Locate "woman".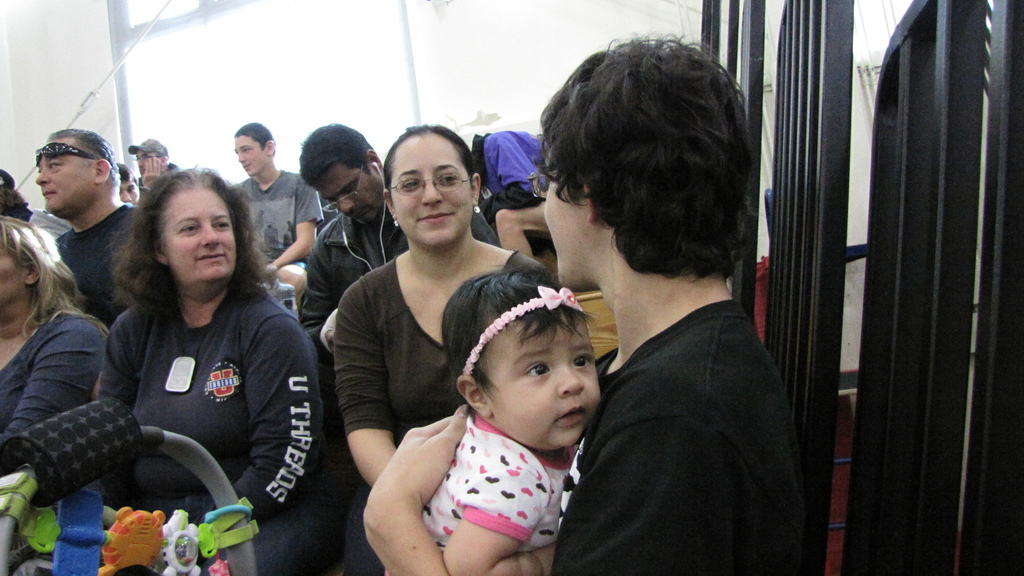
Bounding box: Rect(0, 212, 108, 440).
